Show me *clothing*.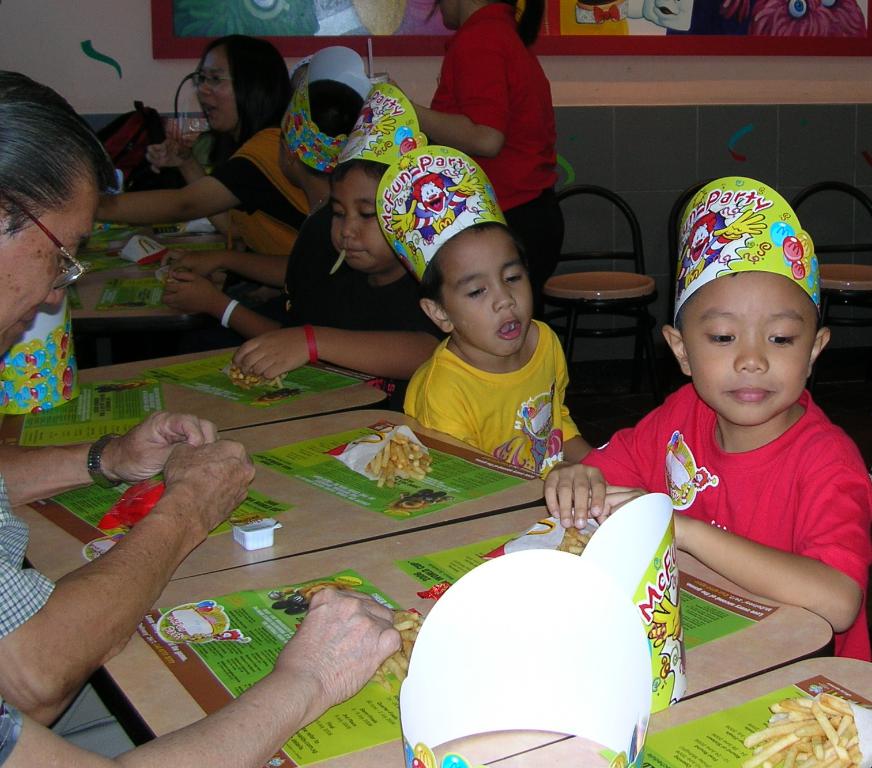
*clothing* is here: (left=429, top=0, right=570, bottom=302).
